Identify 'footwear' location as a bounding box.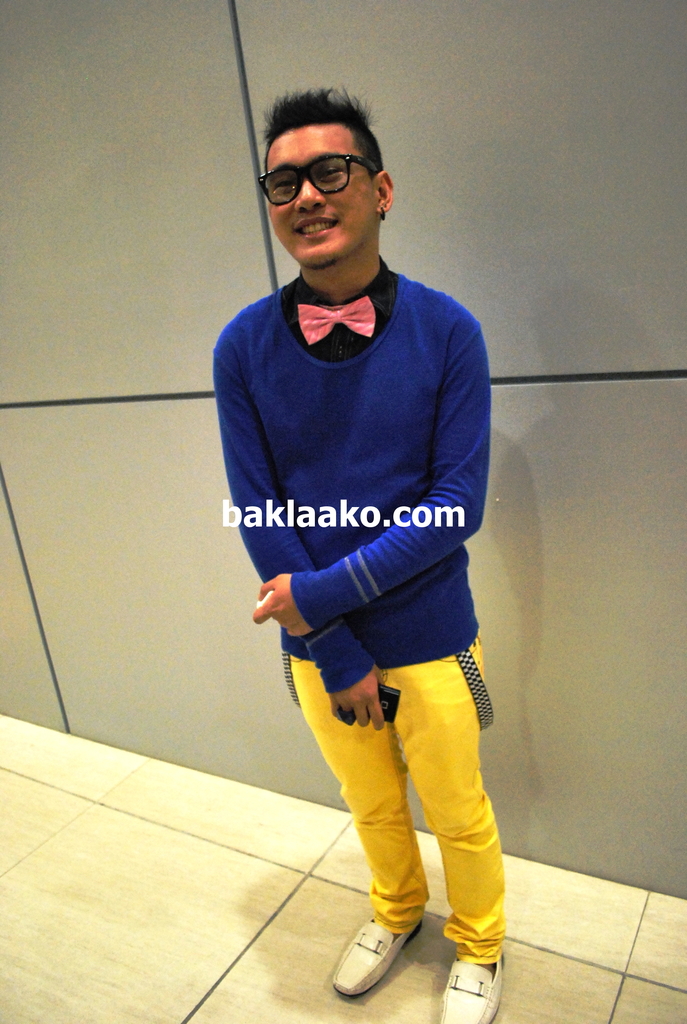
left=330, top=915, right=421, bottom=989.
